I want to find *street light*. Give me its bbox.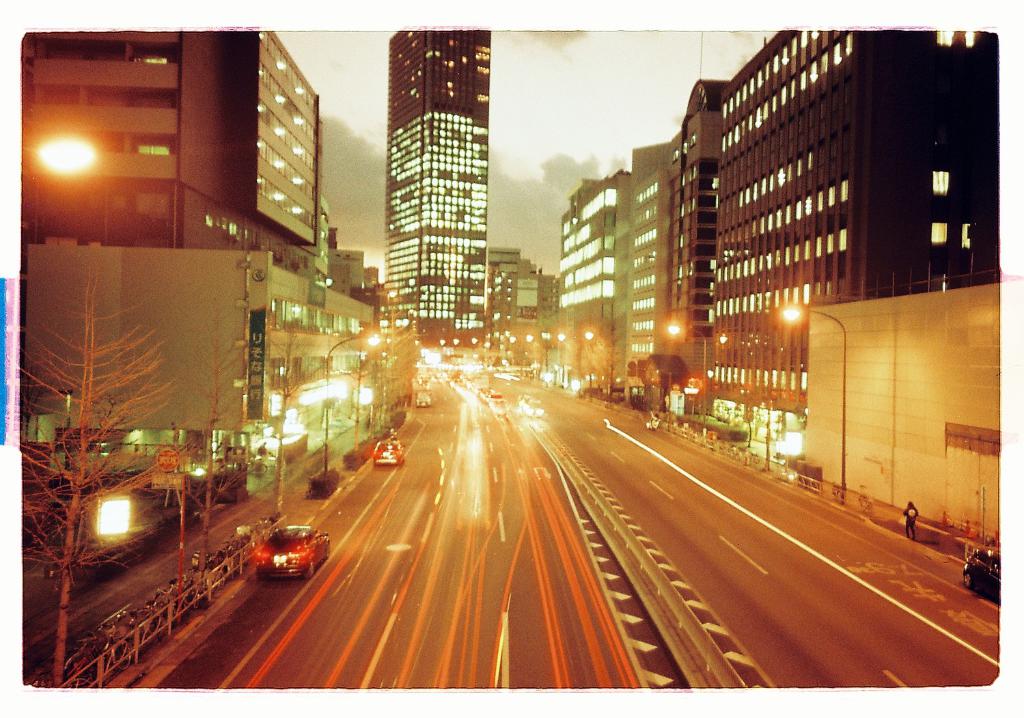
[661,318,712,423].
